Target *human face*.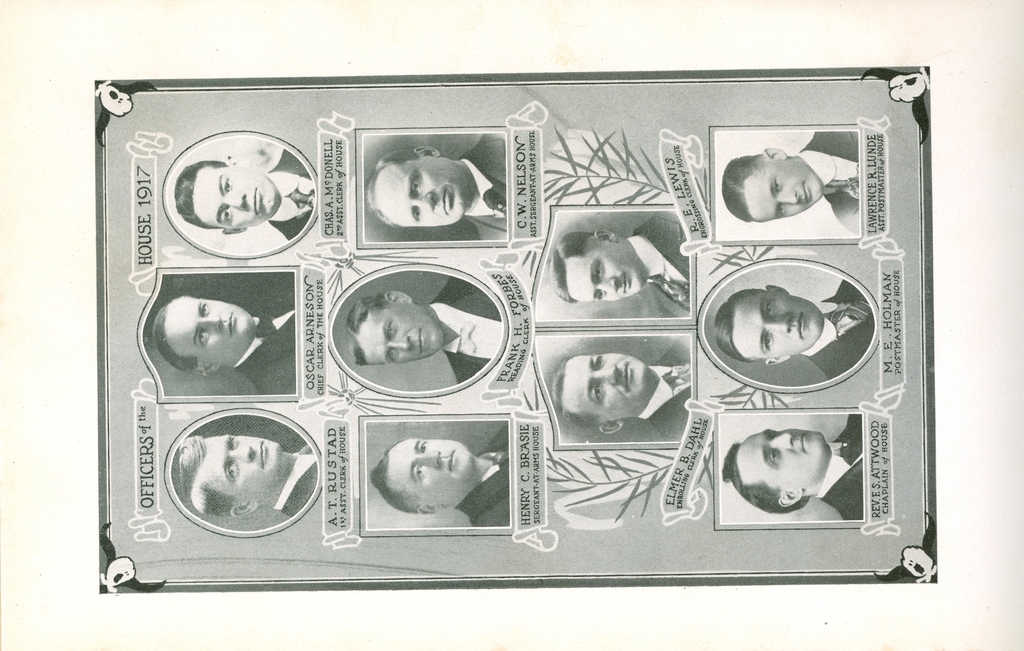
Target region: box=[729, 424, 824, 492].
